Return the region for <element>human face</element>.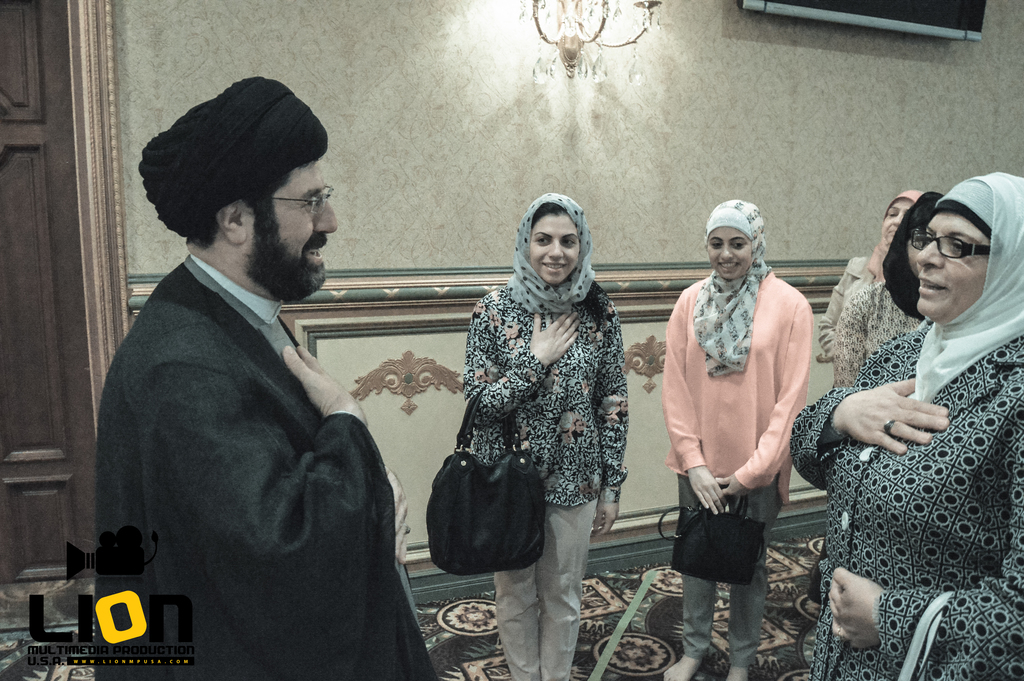
region(915, 210, 986, 319).
